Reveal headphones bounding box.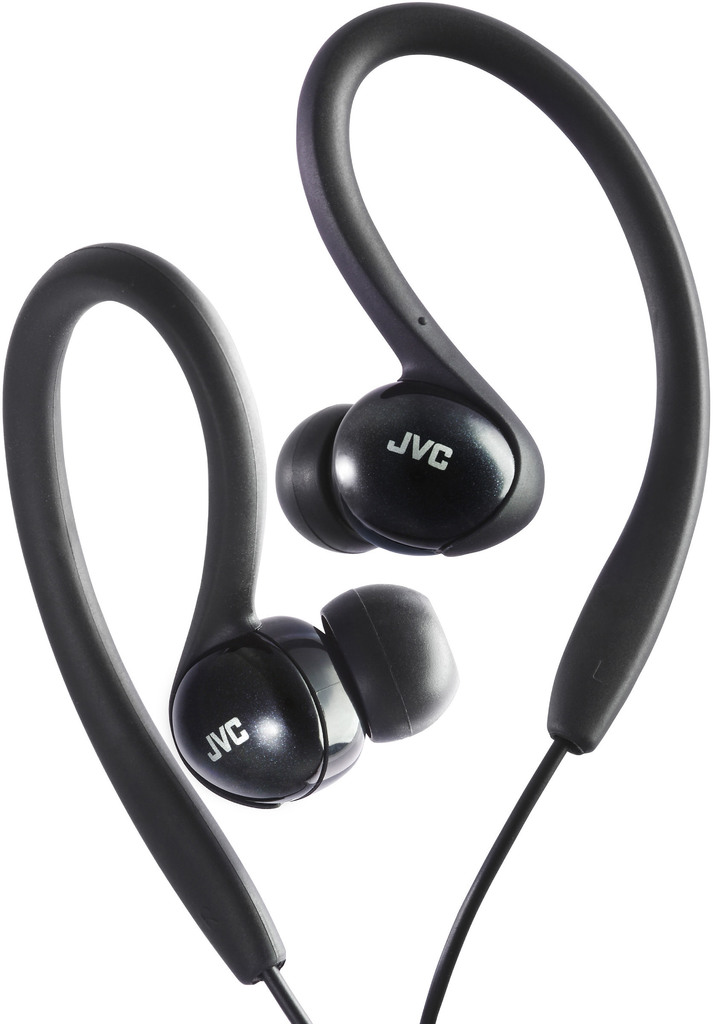
Revealed: rect(0, 0, 712, 1023).
